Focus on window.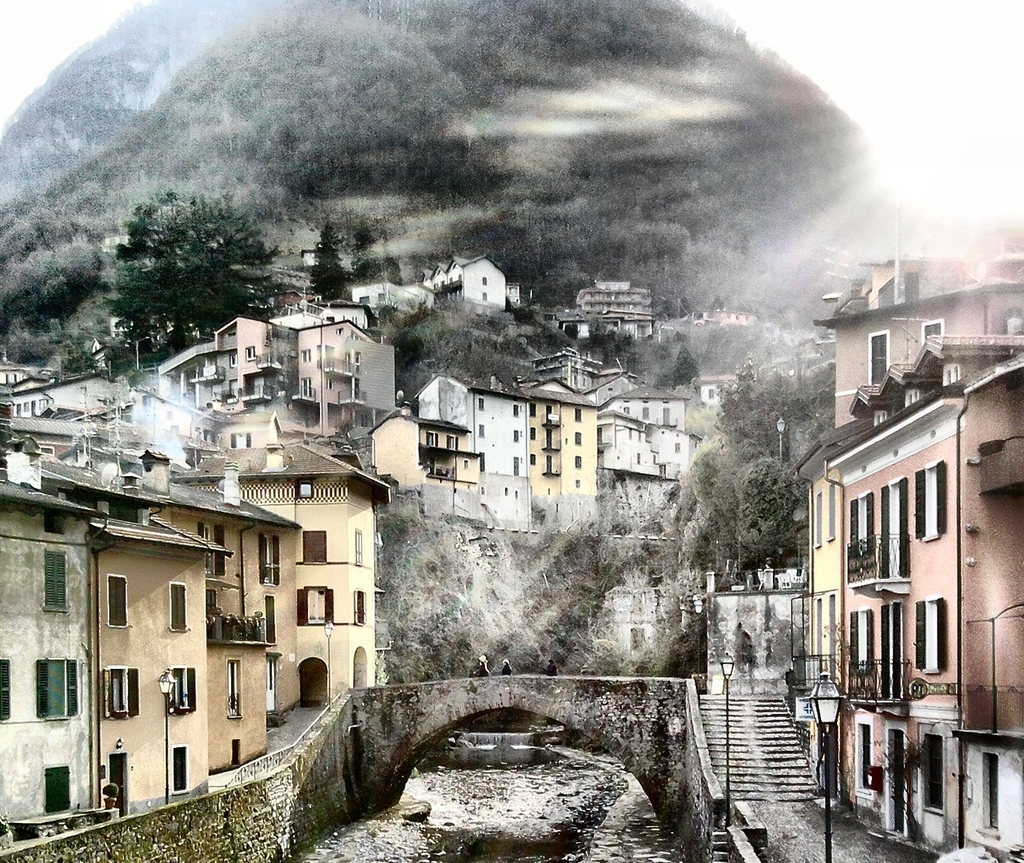
Focused at detection(301, 530, 327, 562).
